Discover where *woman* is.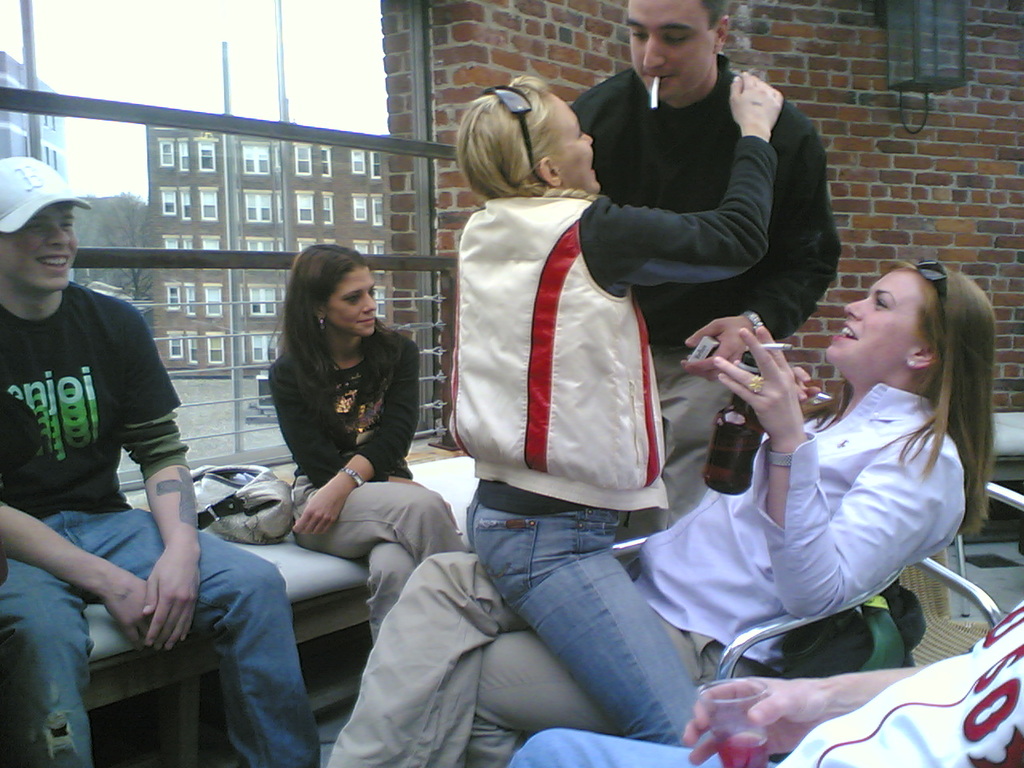
Discovered at (442,79,785,746).
